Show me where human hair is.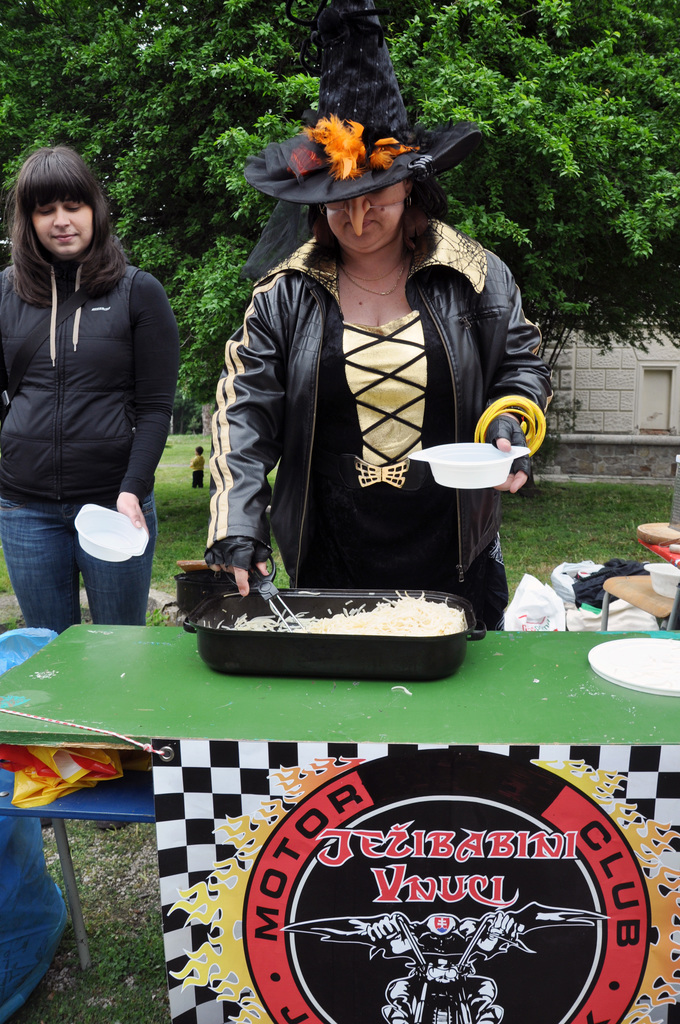
human hair is at 1 141 127 309.
